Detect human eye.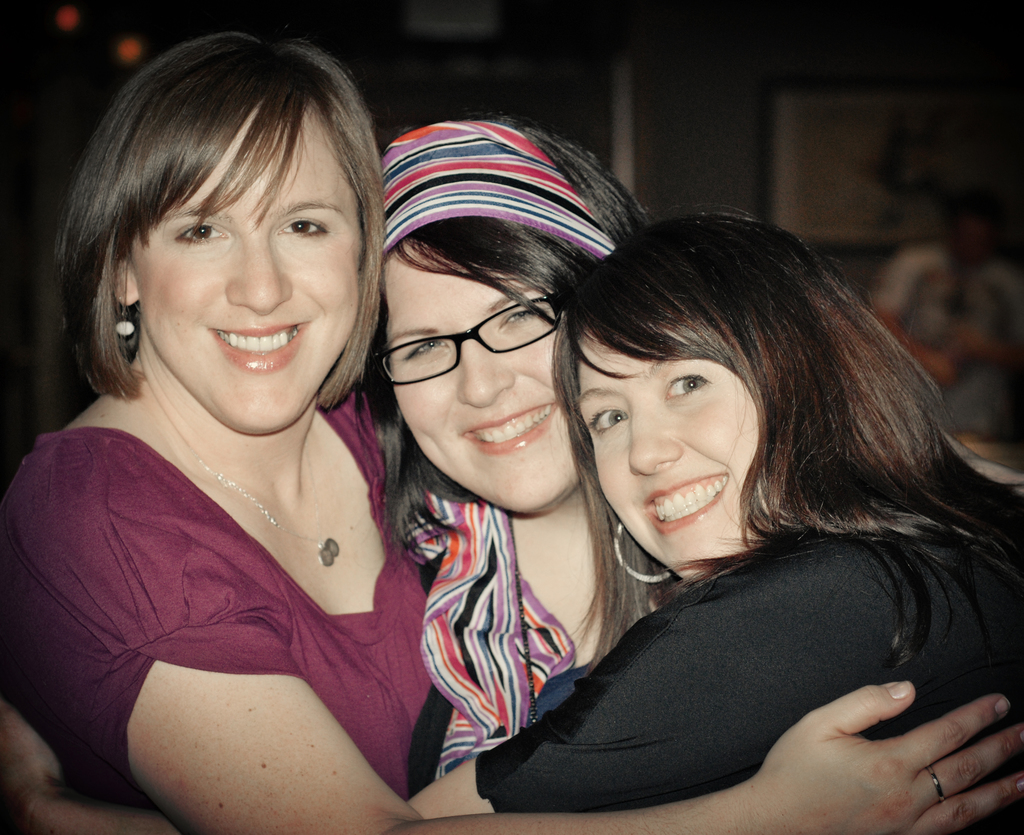
Detected at 268 211 335 241.
